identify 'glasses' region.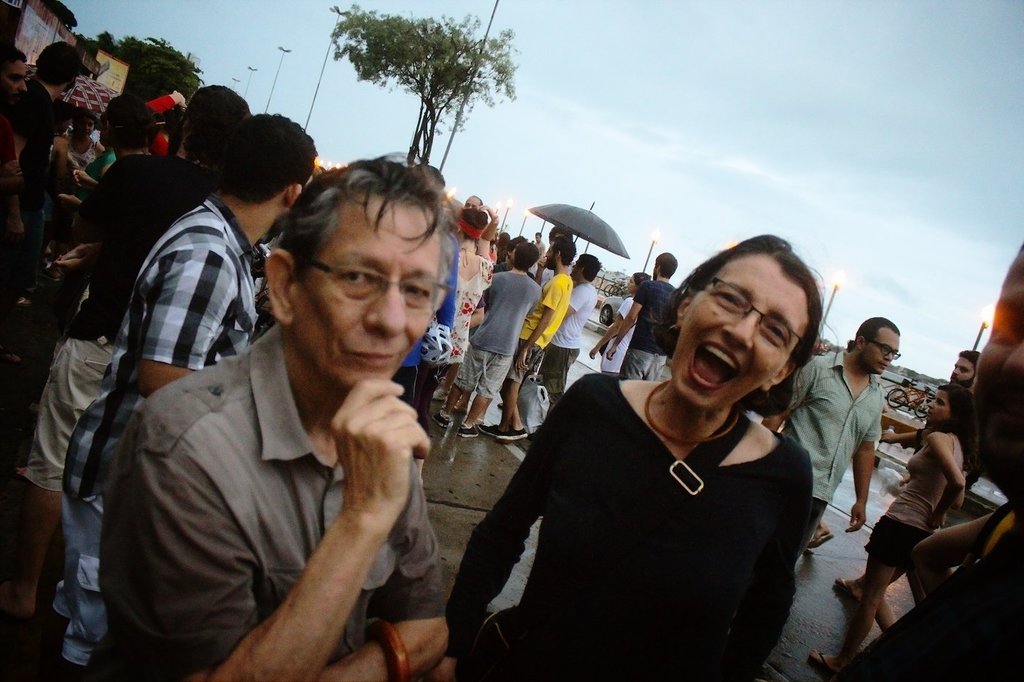
Region: bbox=[866, 336, 904, 358].
